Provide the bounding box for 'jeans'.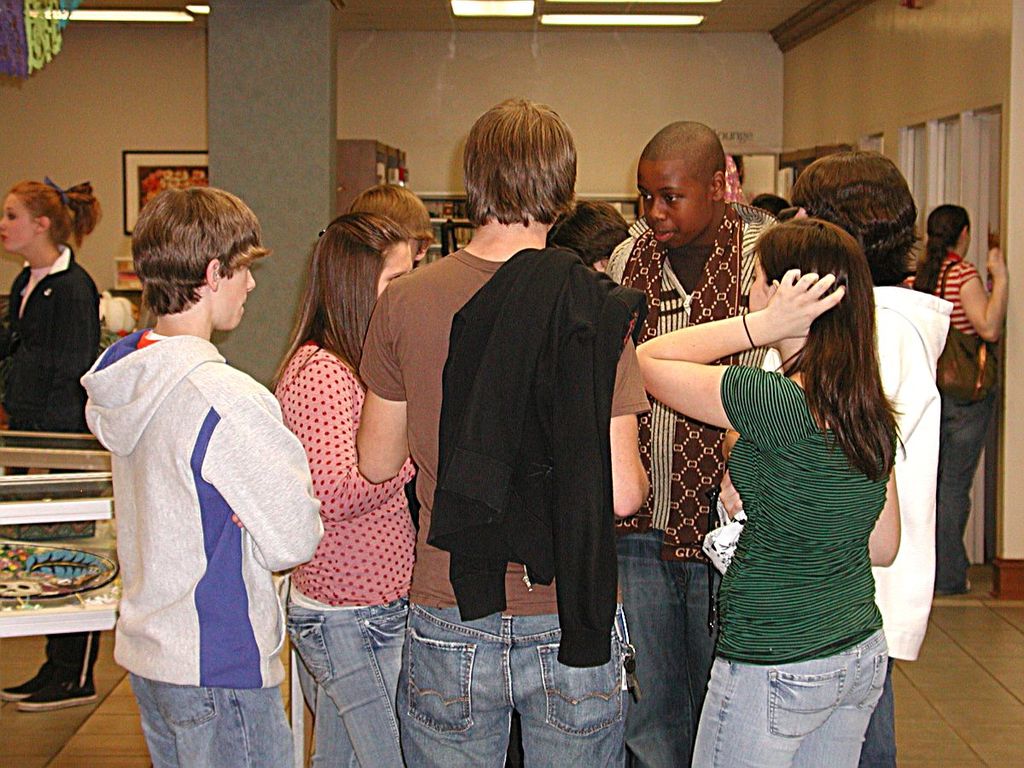
(687, 630, 897, 767).
